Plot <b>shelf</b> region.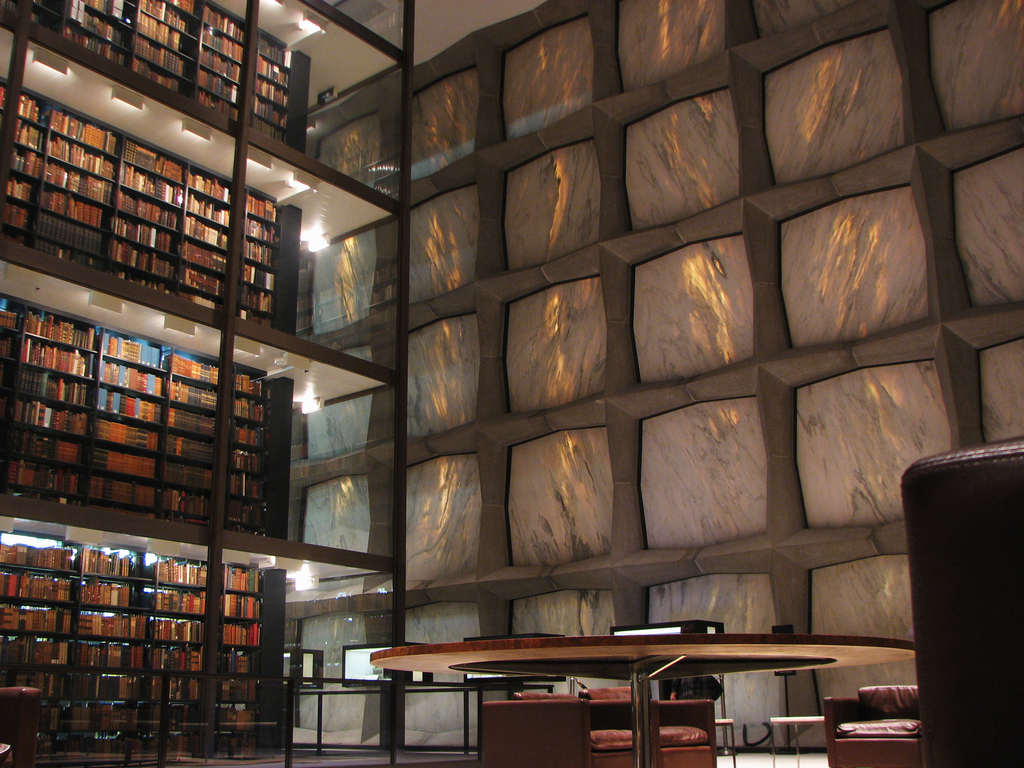
Plotted at Rect(68, 20, 133, 74).
